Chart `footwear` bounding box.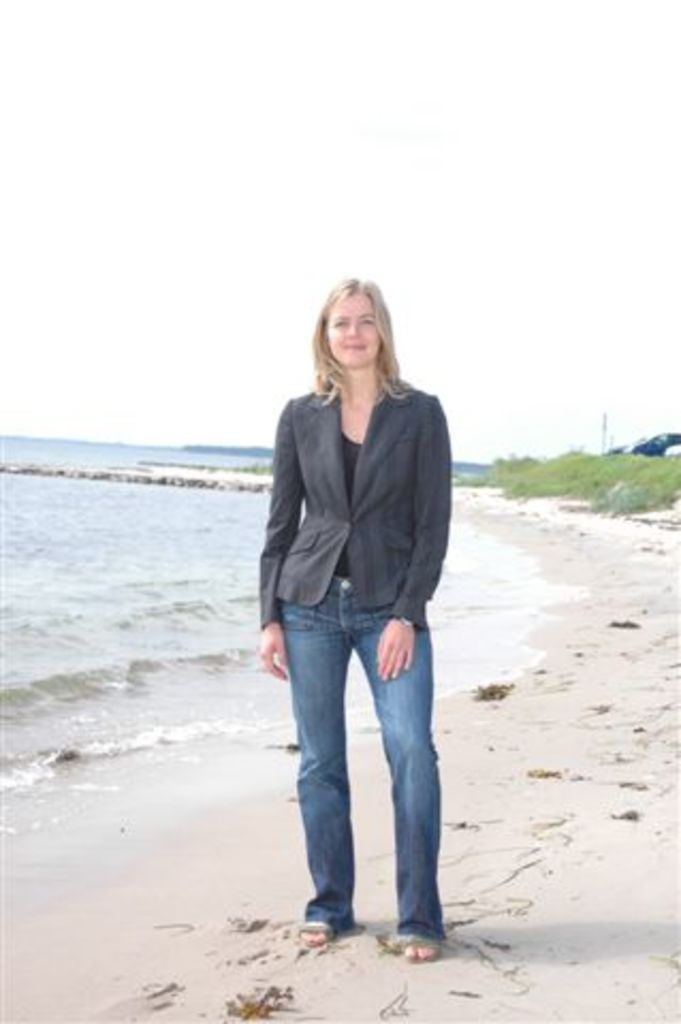
Charted: crop(299, 922, 331, 951).
